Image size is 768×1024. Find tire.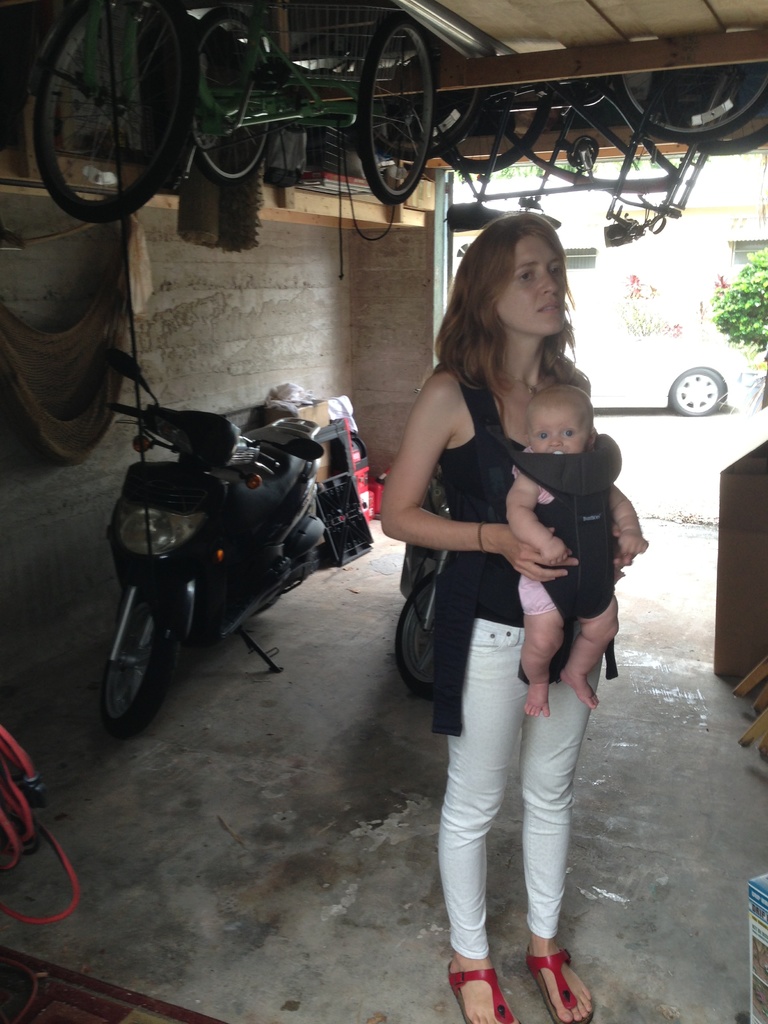
102,582,177,739.
